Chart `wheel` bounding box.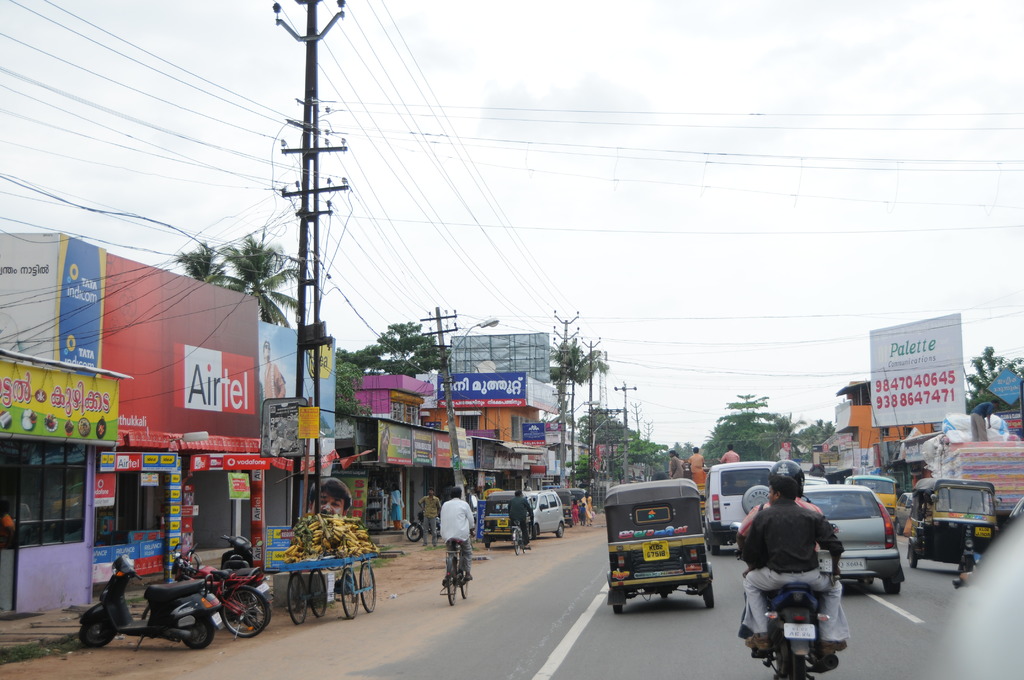
Charted: (909,546,918,567).
